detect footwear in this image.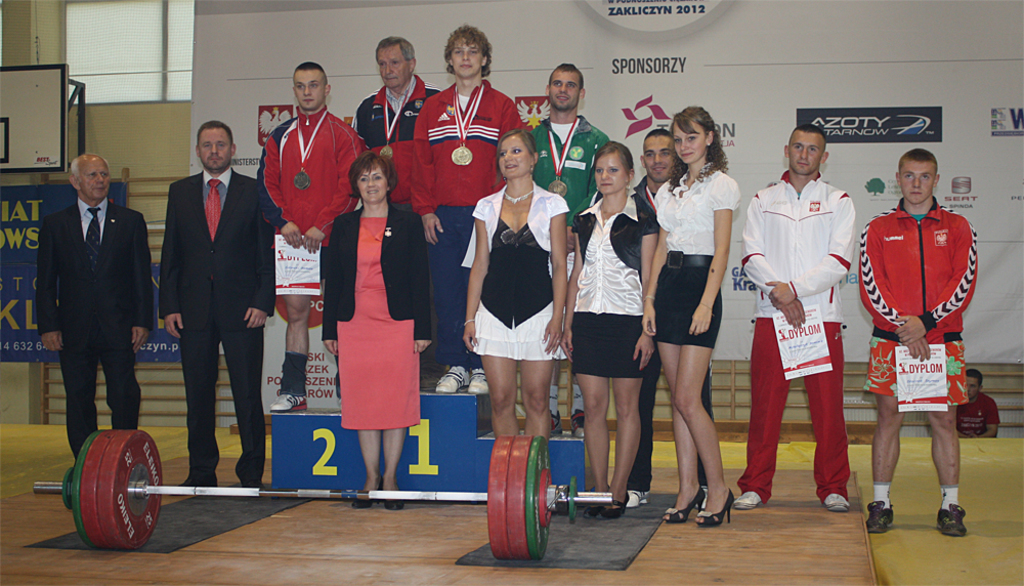
Detection: 935,488,983,547.
